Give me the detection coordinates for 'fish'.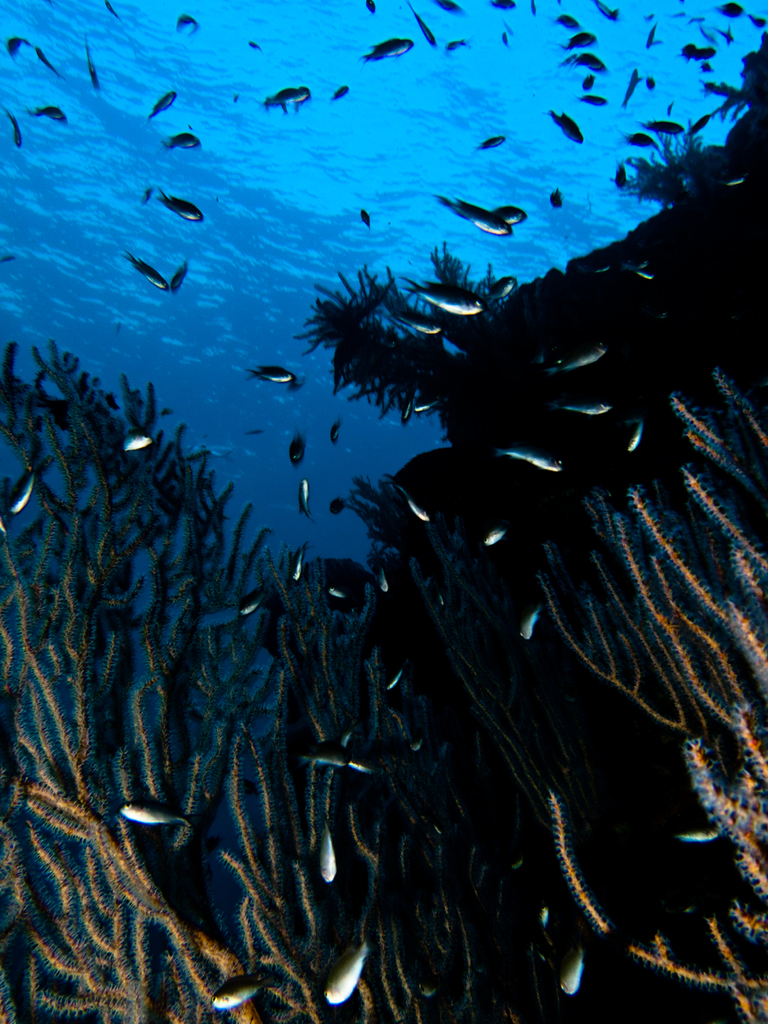
region(422, 285, 484, 319).
